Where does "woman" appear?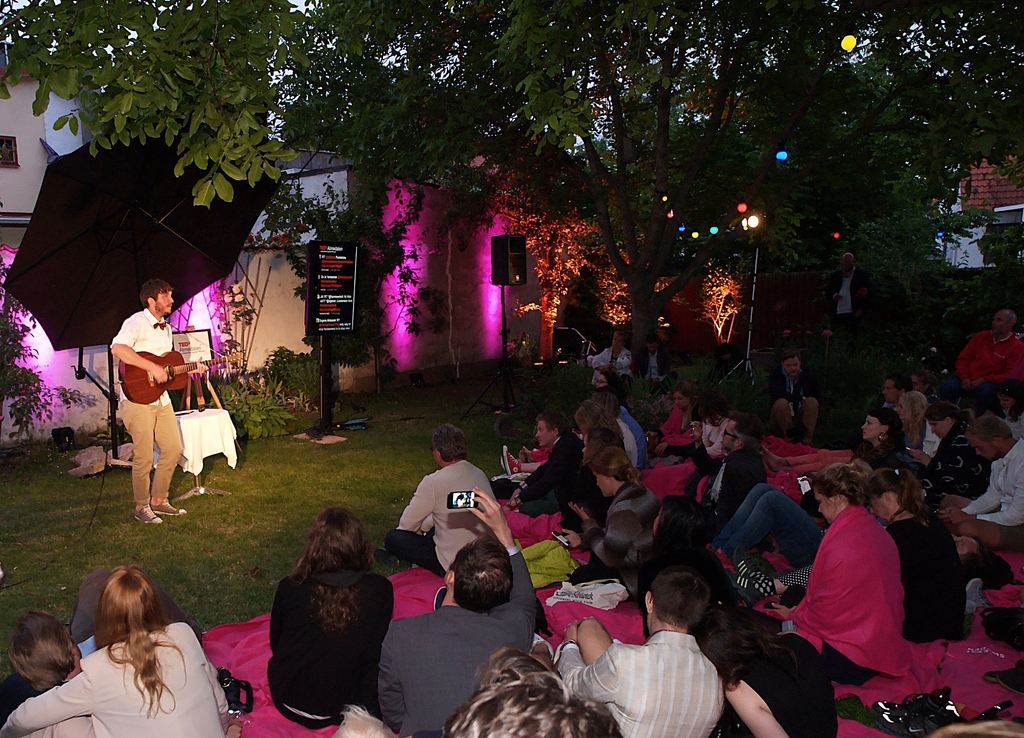
Appears at region(559, 453, 667, 597).
